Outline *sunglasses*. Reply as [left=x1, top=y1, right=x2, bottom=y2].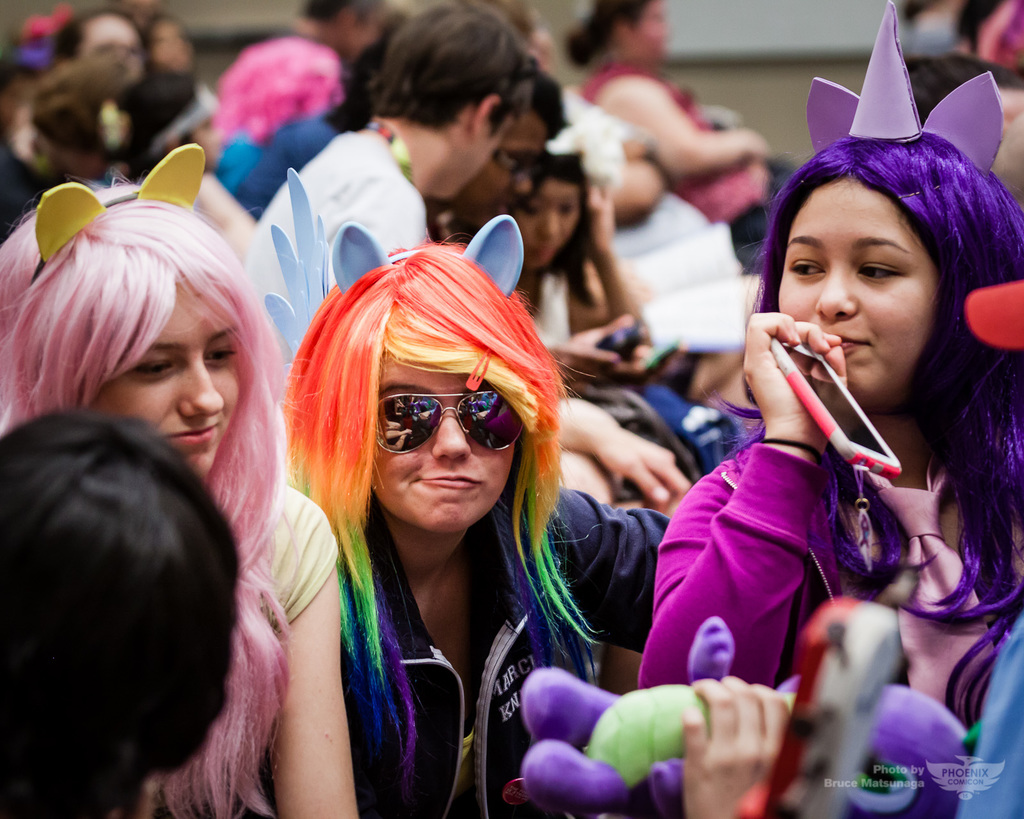
[left=372, top=391, right=524, bottom=454].
